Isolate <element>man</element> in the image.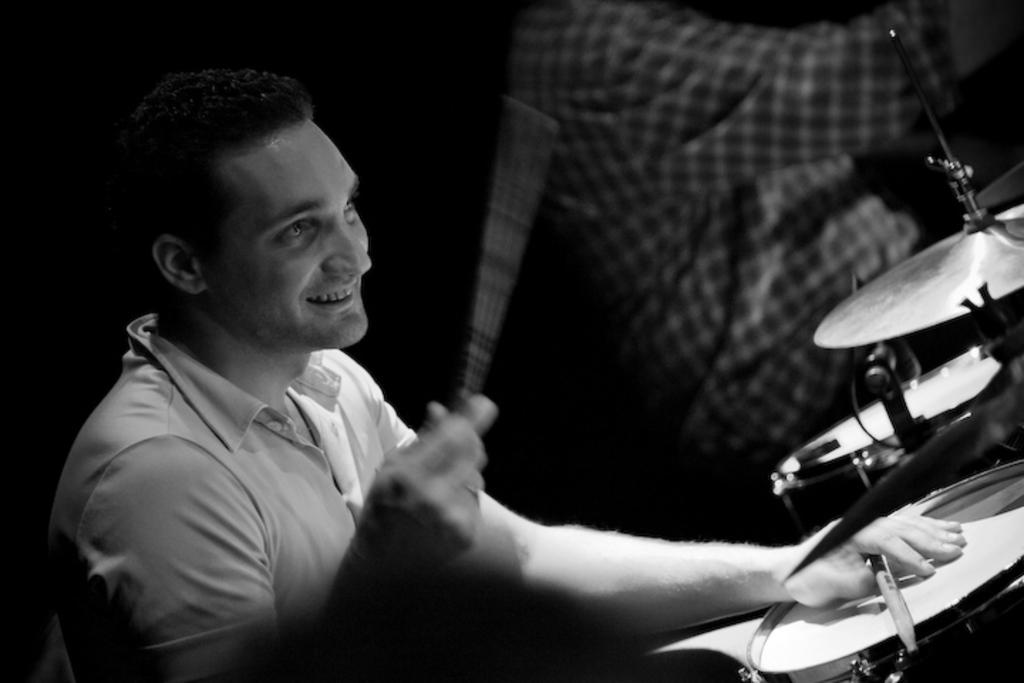
Isolated region: [left=78, top=91, right=691, bottom=667].
